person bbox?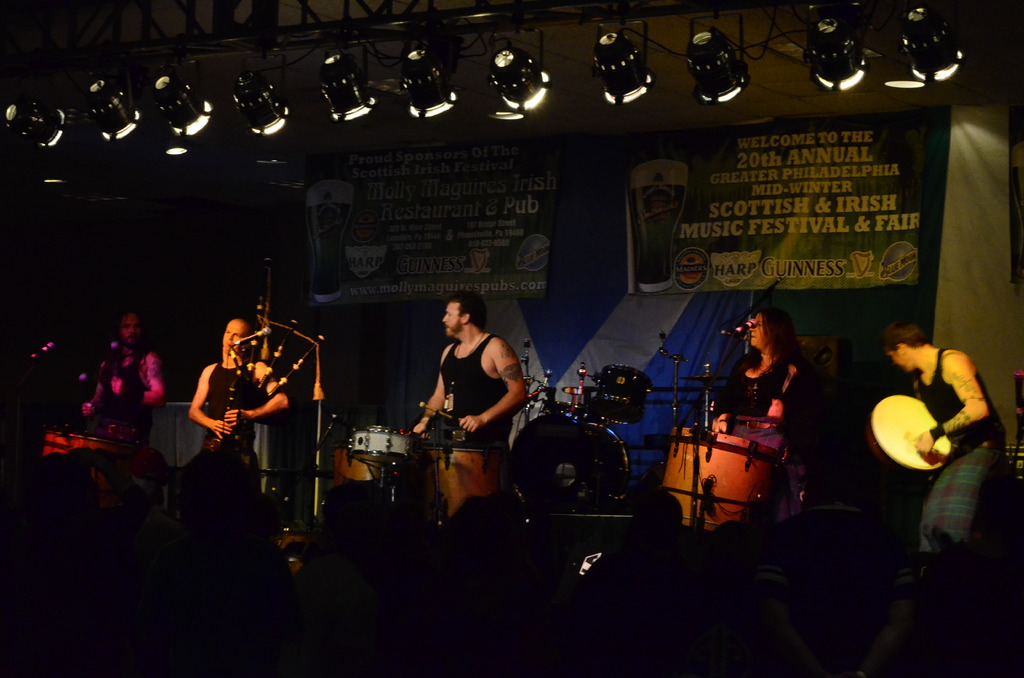
{"x1": 710, "y1": 307, "x2": 808, "y2": 524}
